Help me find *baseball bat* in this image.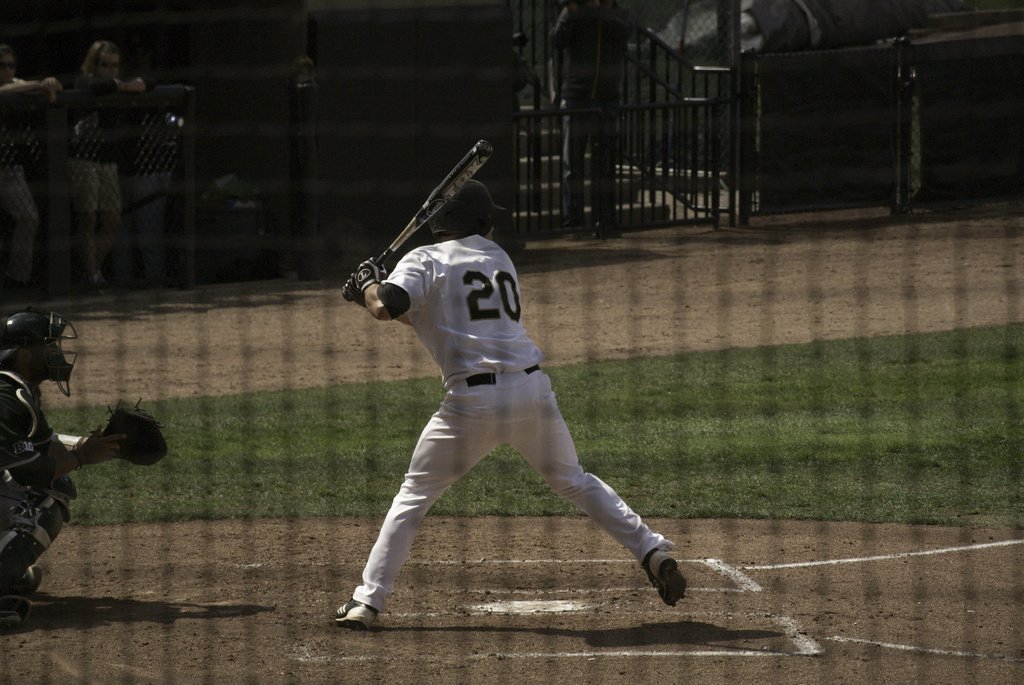
Found it: region(343, 136, 491, 306).
